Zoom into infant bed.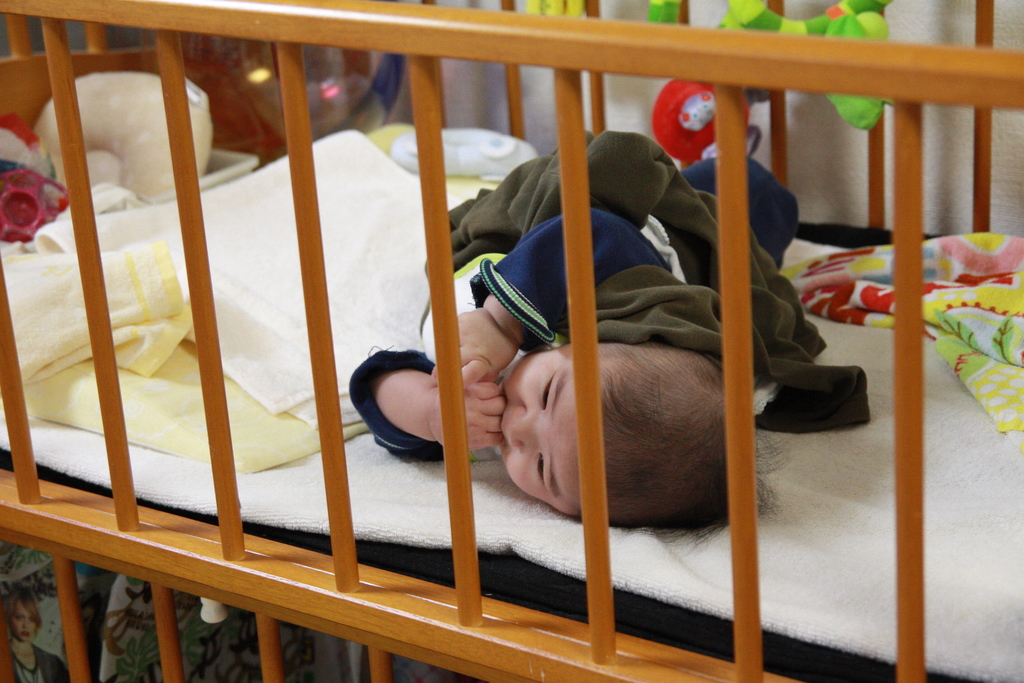
Zoom target: <region>0, 0, 1023, 682</region>.
